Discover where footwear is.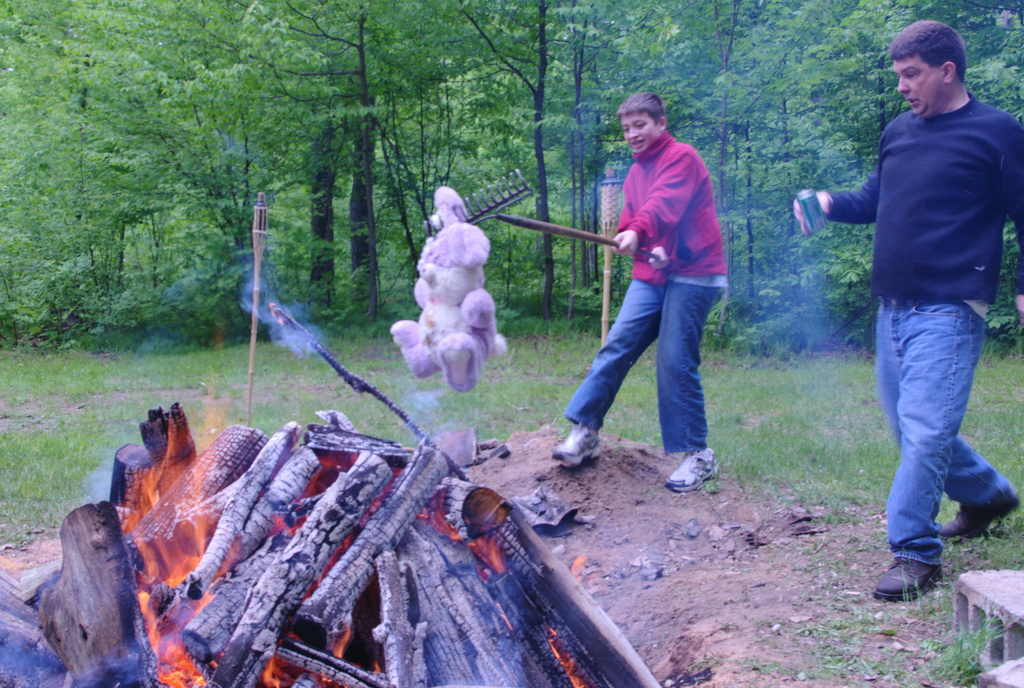
Discovered at BBox(545, 425, 599, 467).
